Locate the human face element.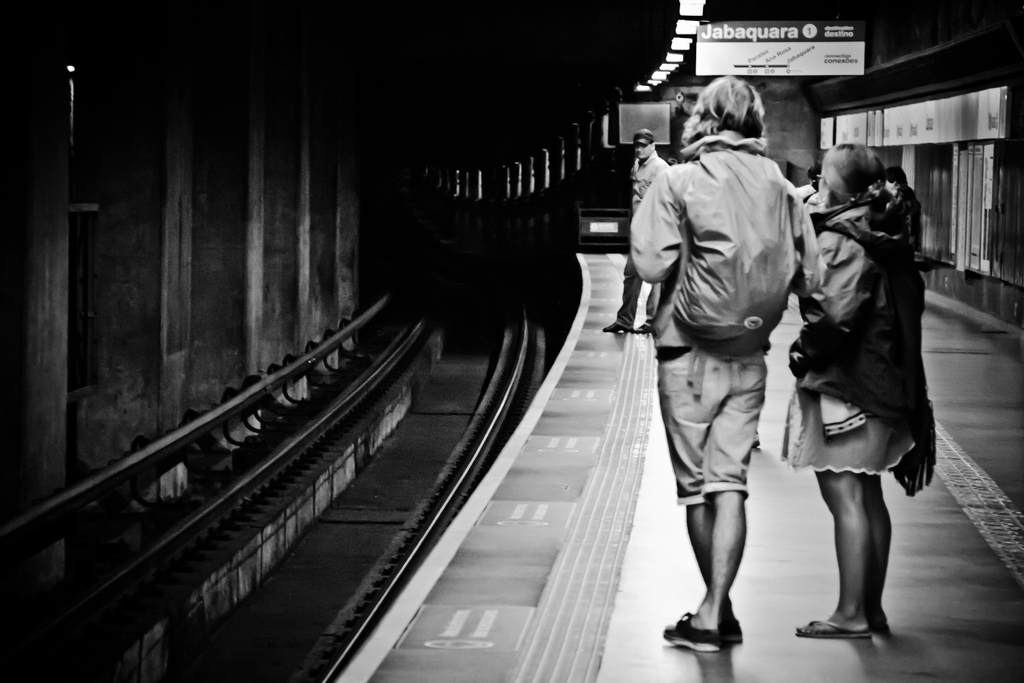
Element bbox: crop(637, 144, 650, 160).
